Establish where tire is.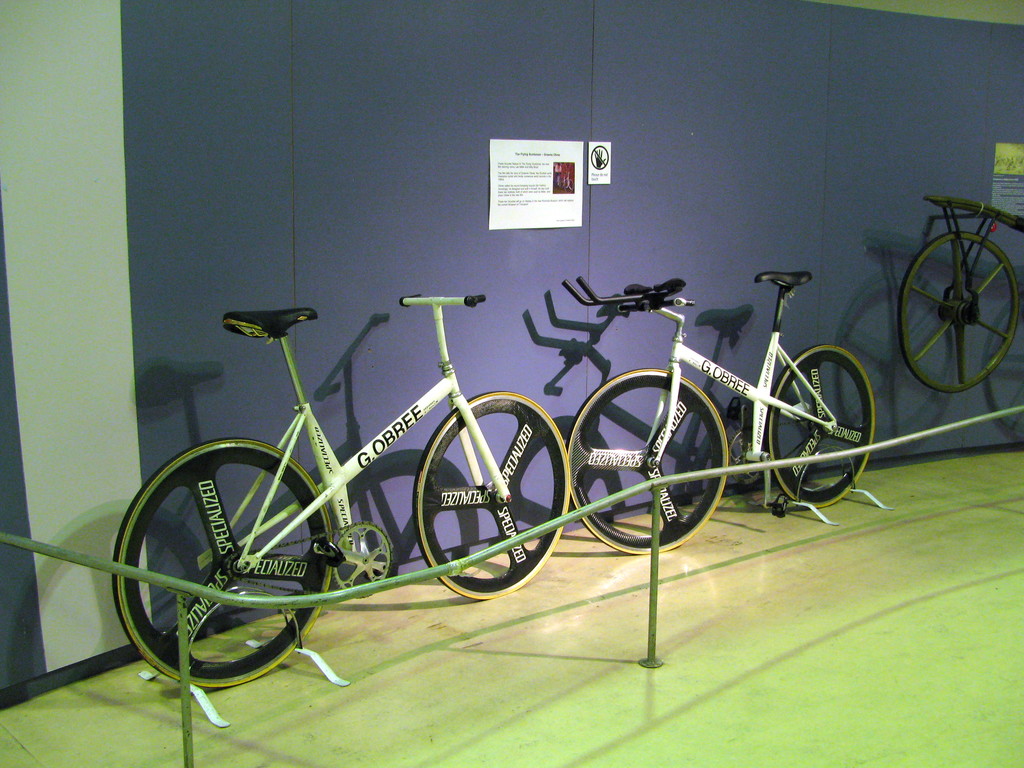
Established at (770, 348, 878, 507).
